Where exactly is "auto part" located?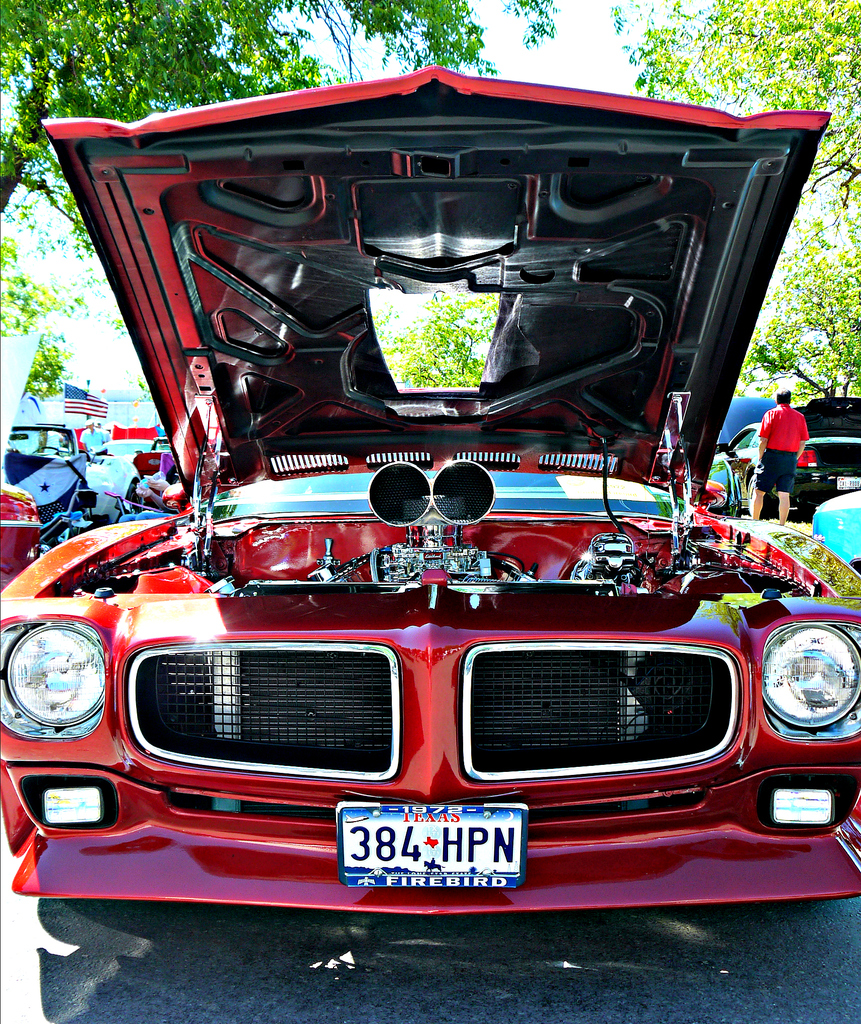
Its bounding box is 5 620 93 748.
